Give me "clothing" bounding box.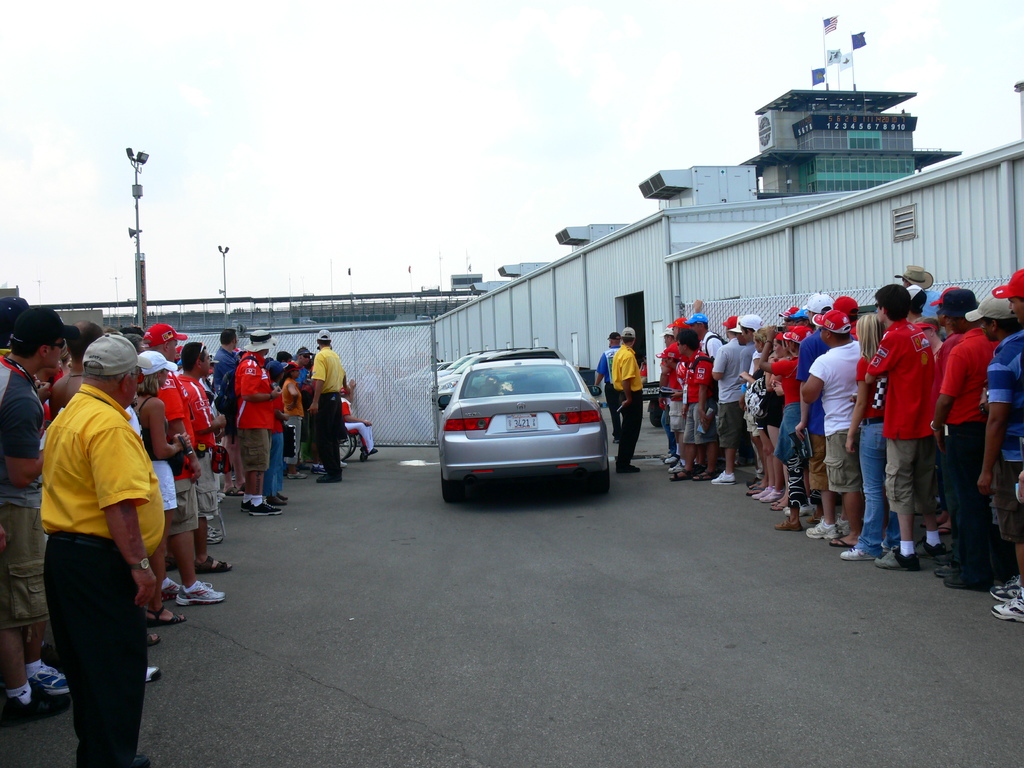
300,339,353,465.
